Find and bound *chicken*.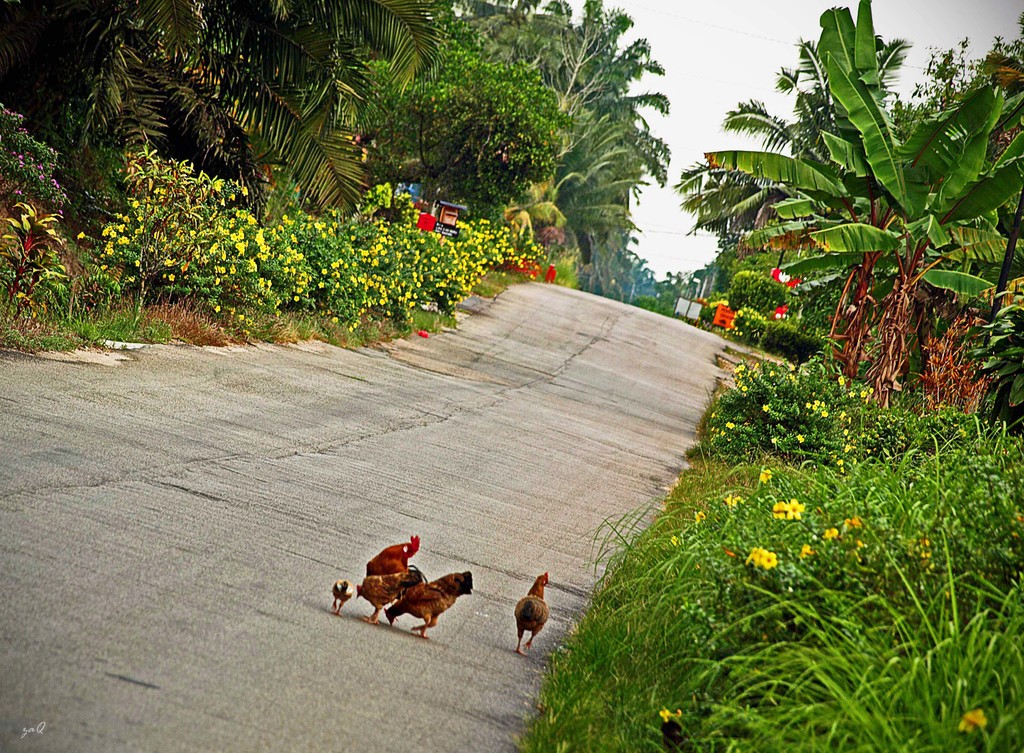
Bound: left=368, top=535, right=420, bottom=574.
